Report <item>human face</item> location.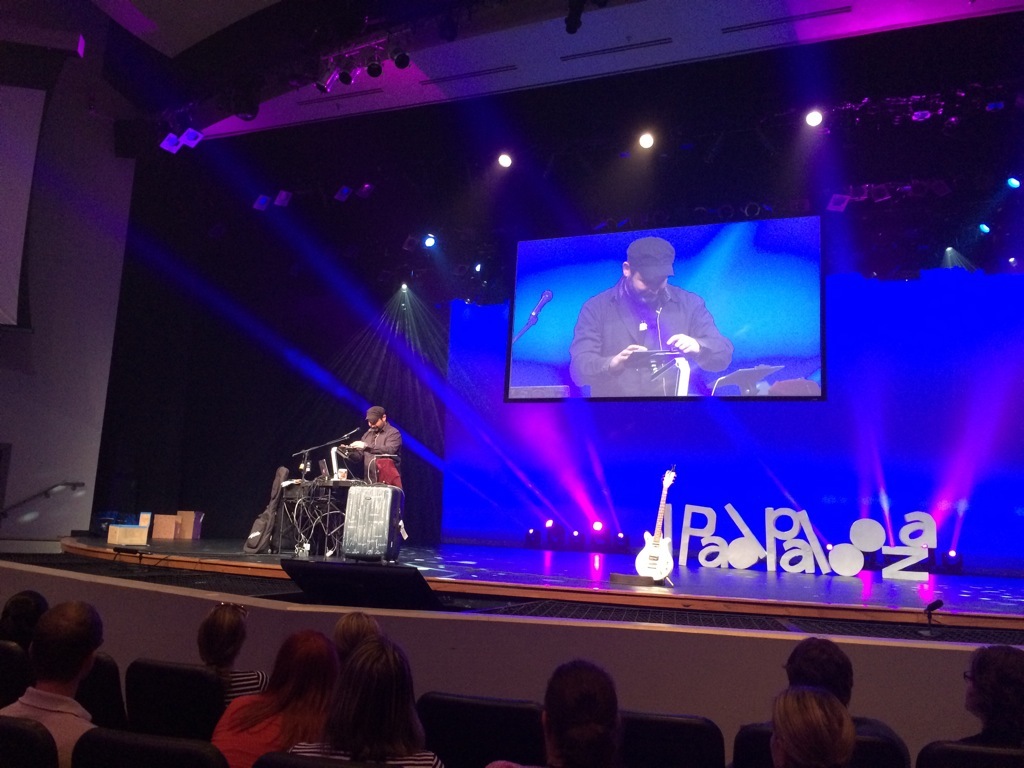
Report: left=630, top=267, right=665, bottom=306.
